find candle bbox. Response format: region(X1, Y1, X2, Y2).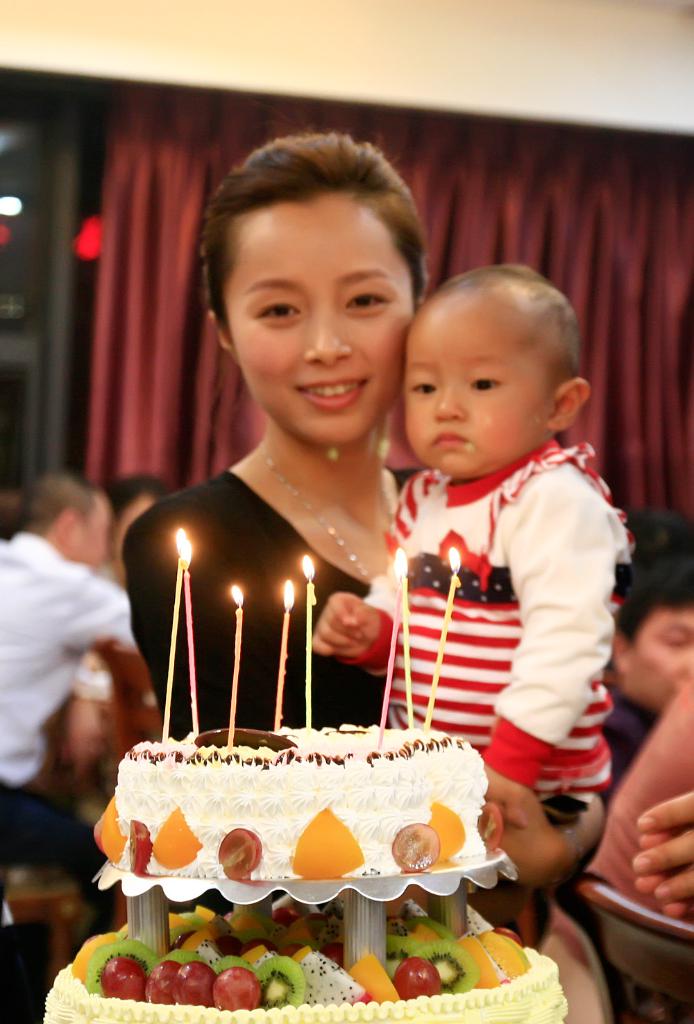
region(376, 591, 400, 751).
